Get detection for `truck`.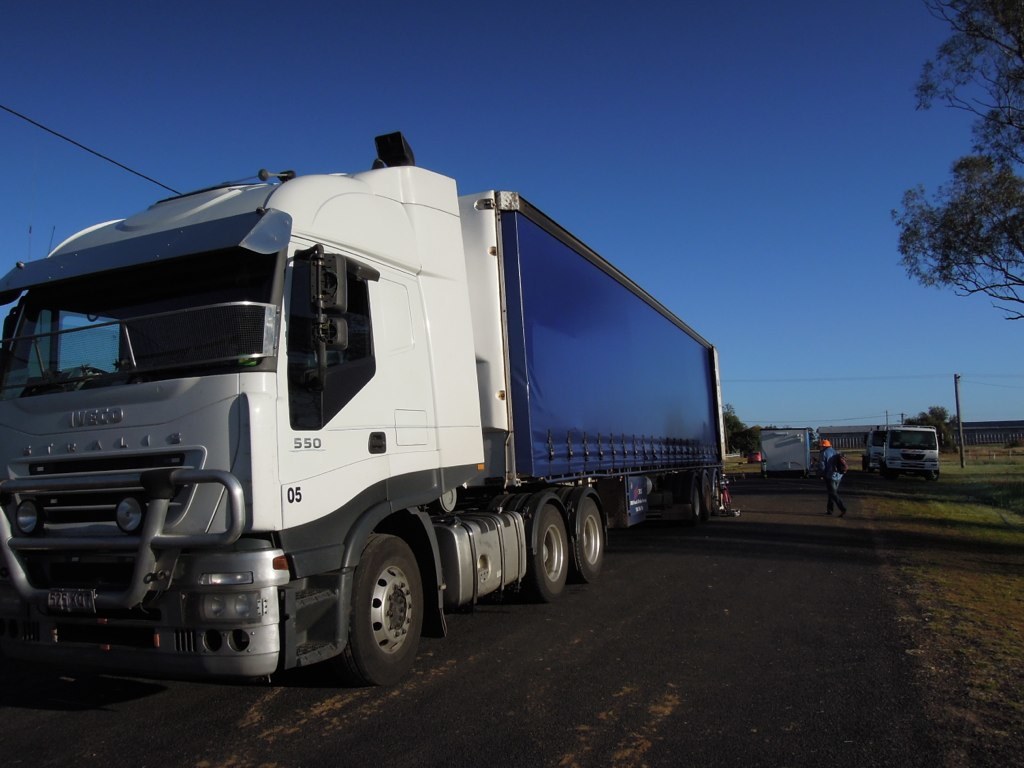
Detection: box=[751, 427, 813, 483].
